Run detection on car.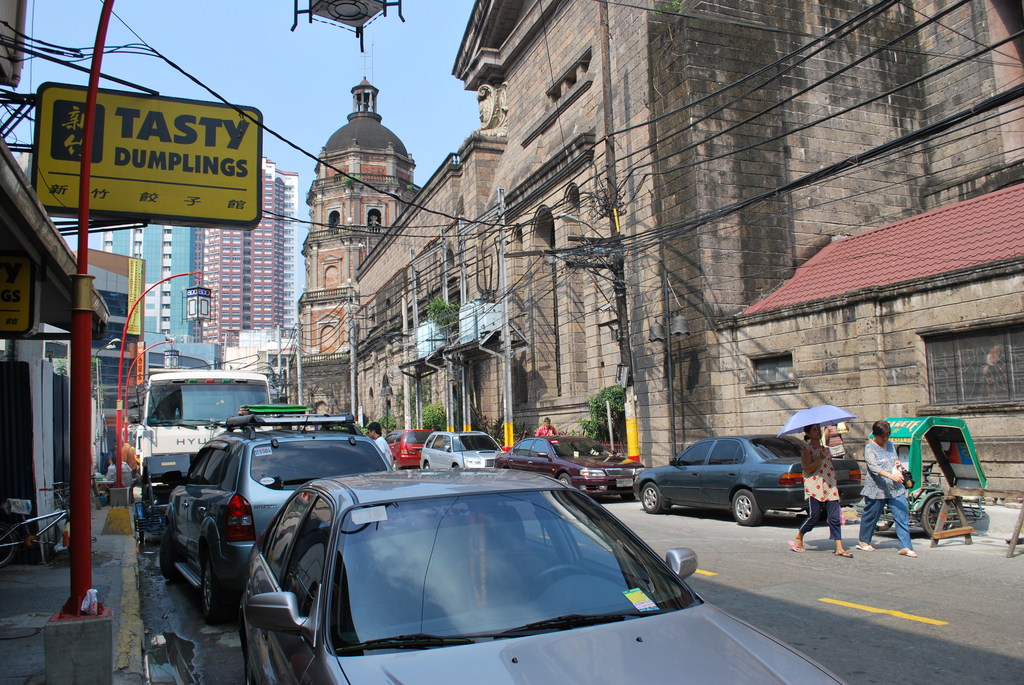
Result: bbox=[491, 433, 648, 500].
